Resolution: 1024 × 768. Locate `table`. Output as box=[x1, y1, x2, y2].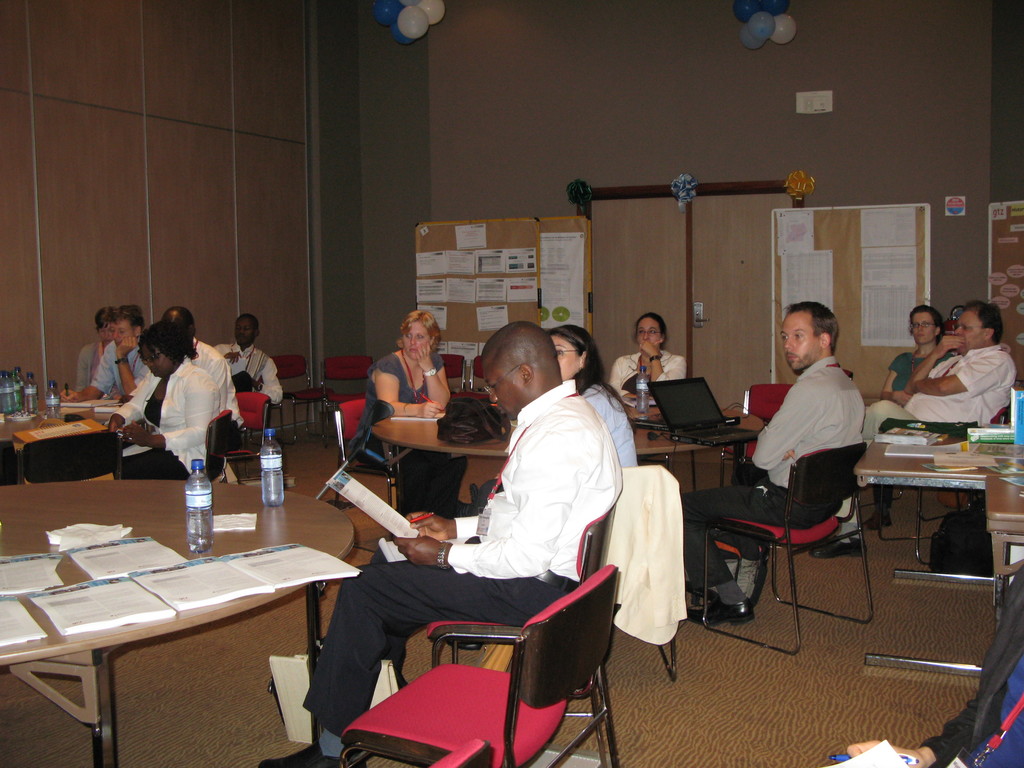
box=[376, 396, 754, 538].
